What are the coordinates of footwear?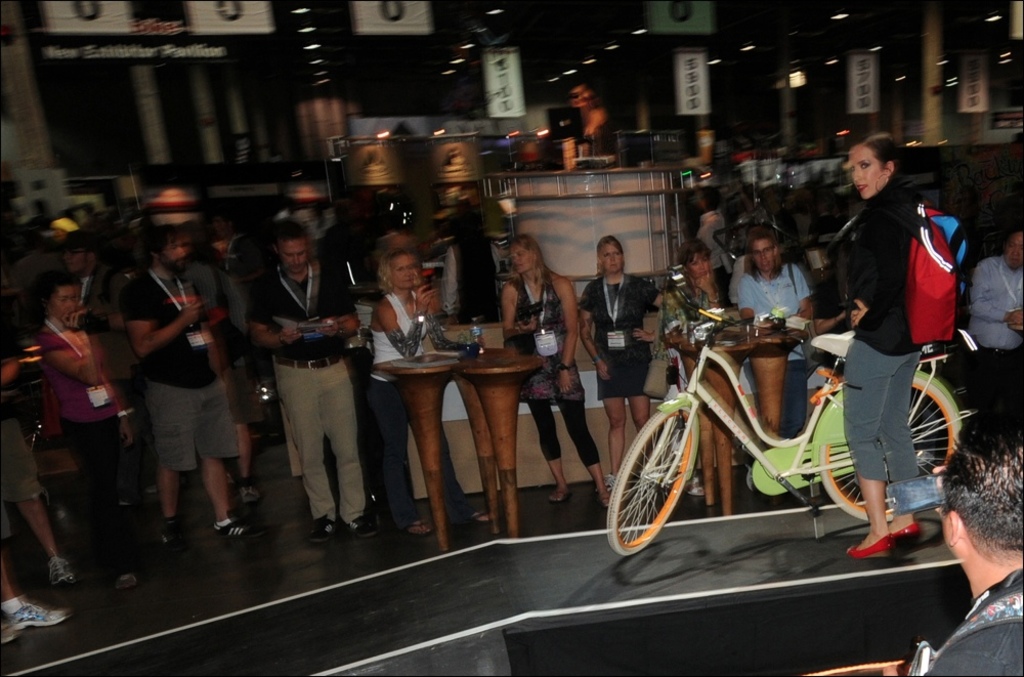
159/528/181/550.
